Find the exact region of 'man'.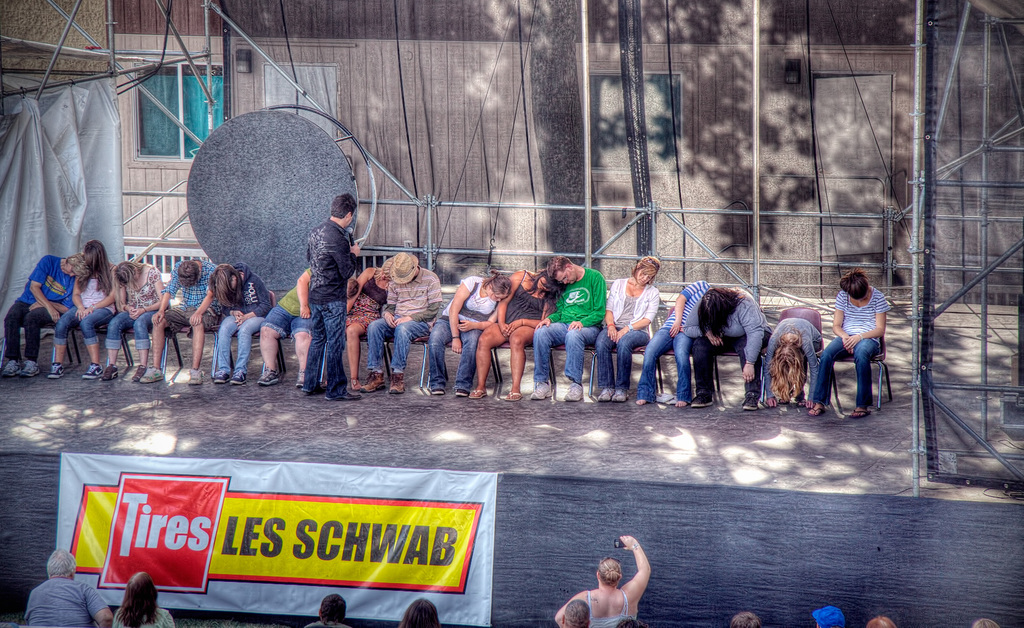
Exact region: {"x1": 12, "y1": 547, "x2": 101, "y2": 627}.
